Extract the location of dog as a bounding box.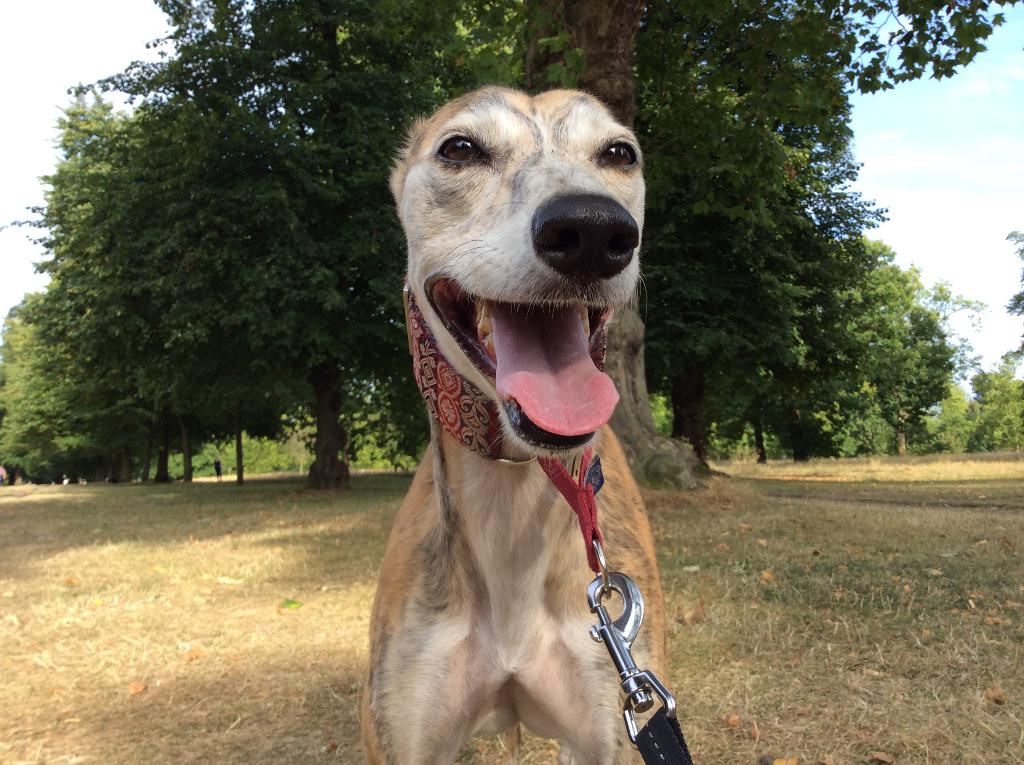
(358,87,668,764).
